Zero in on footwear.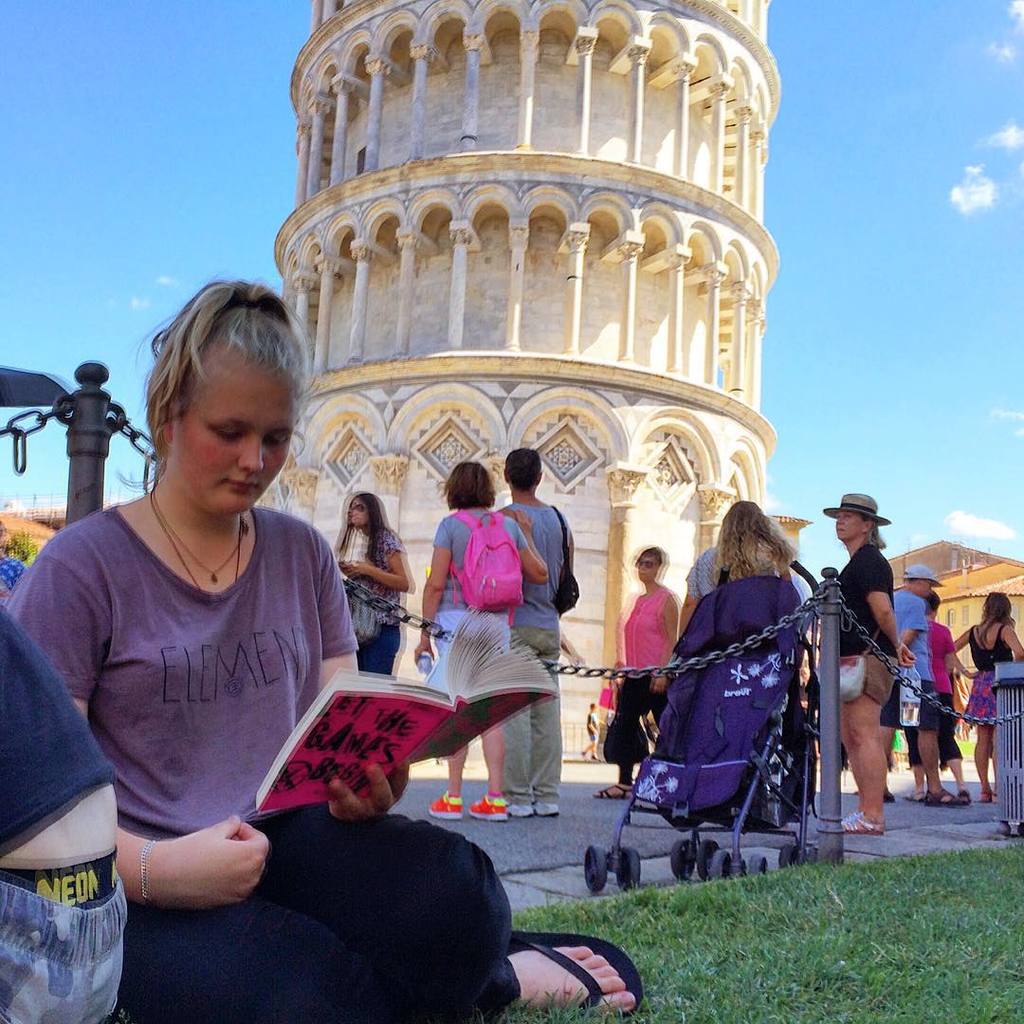
Zeroed in: 506:801:539:823.
